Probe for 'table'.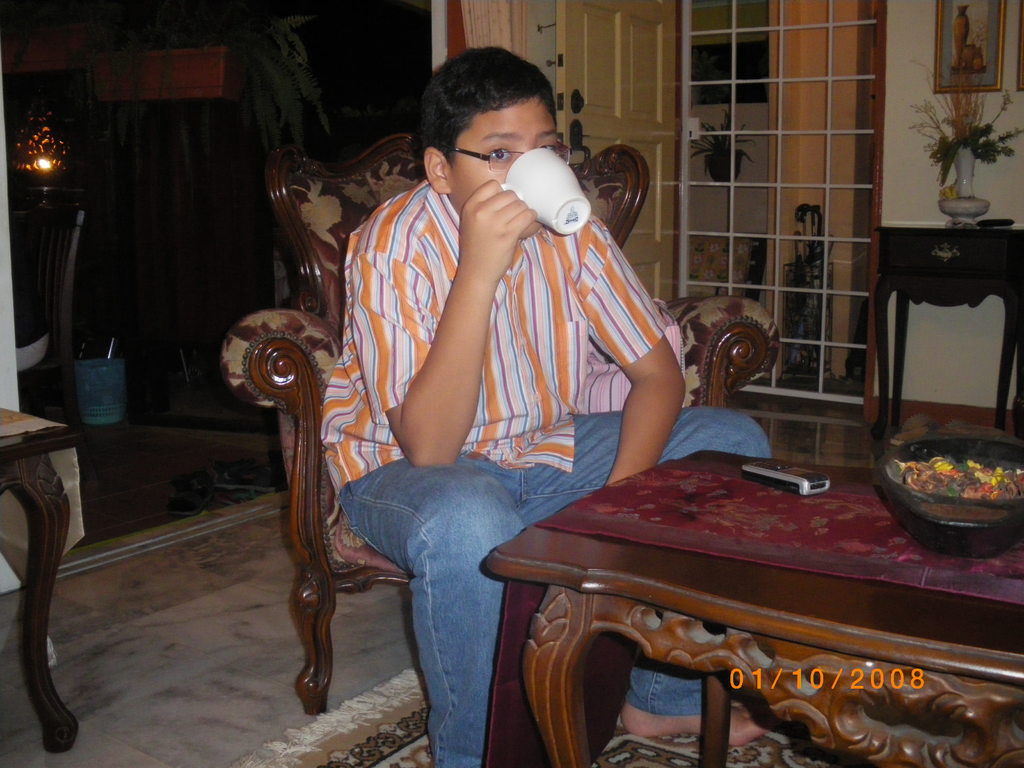
Probe result: 497/424/1023/767.
